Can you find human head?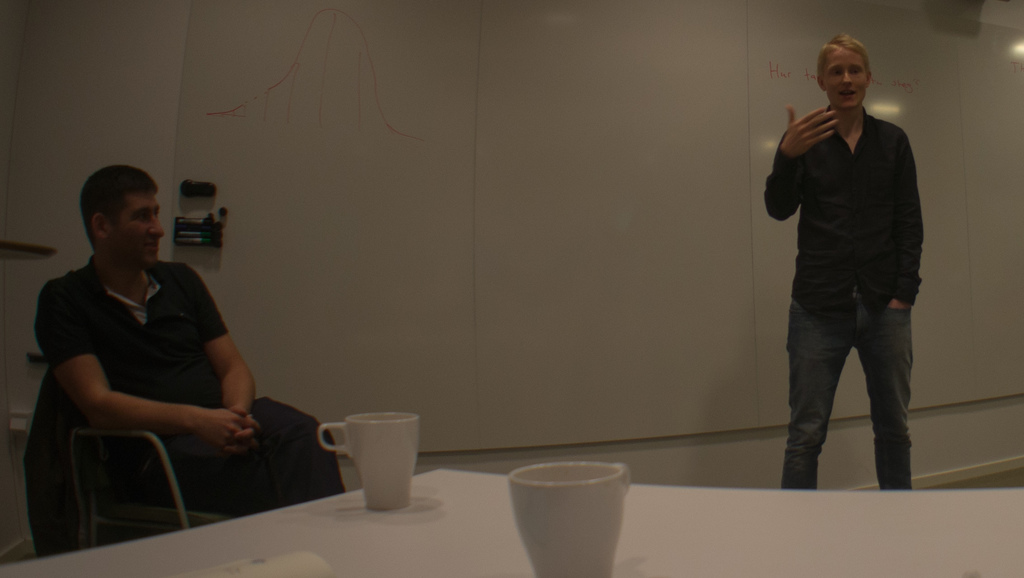
Yes, bounding box: l=77, t=160, r=164, b=265.
